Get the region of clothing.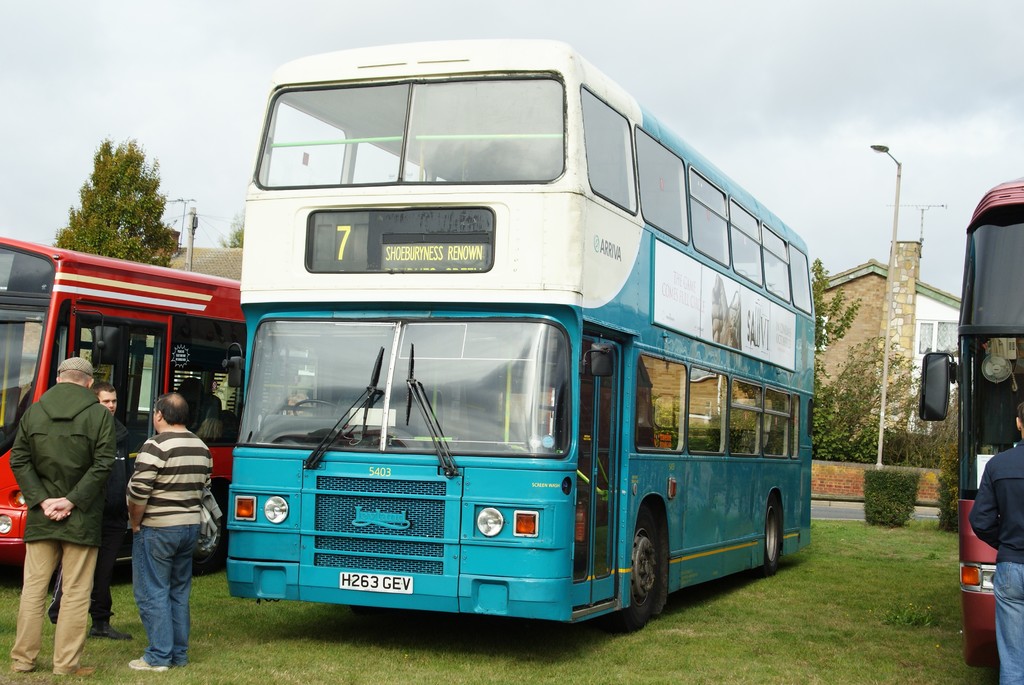
l=129, t=429, r=212, b=675.
